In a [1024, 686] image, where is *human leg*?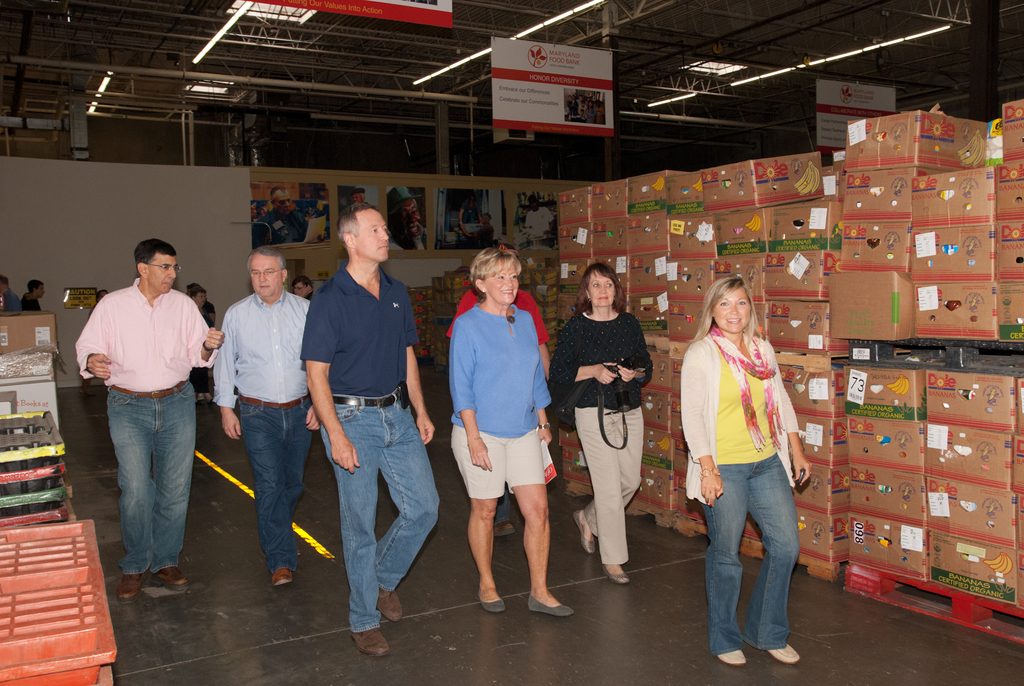
box=[106, 380, 141, 601].
